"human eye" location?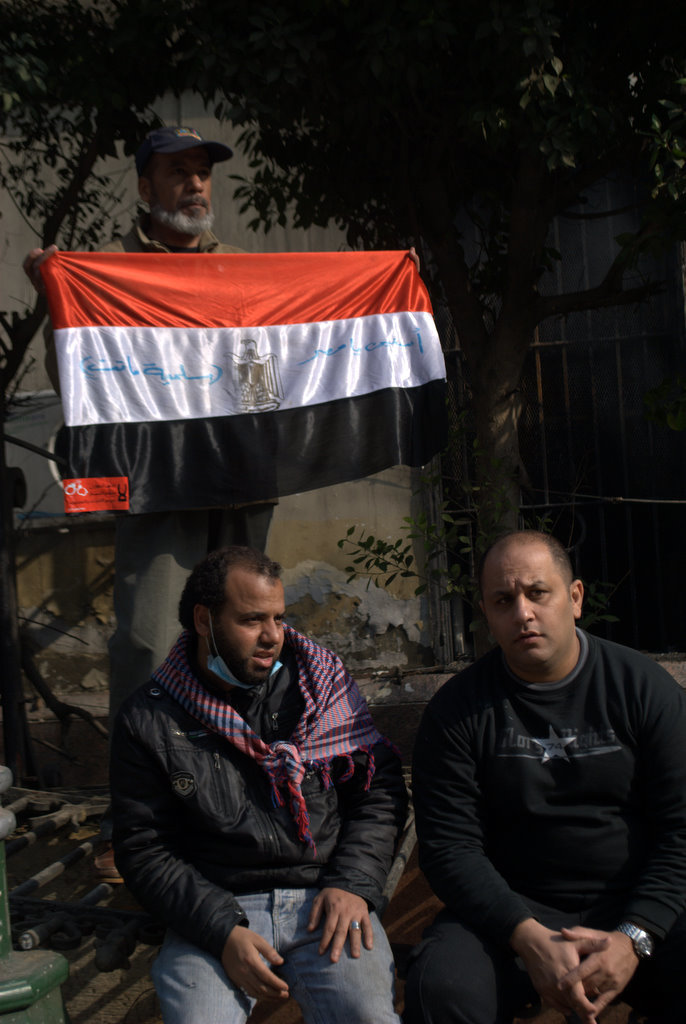
[273, 612, 288, 625]
